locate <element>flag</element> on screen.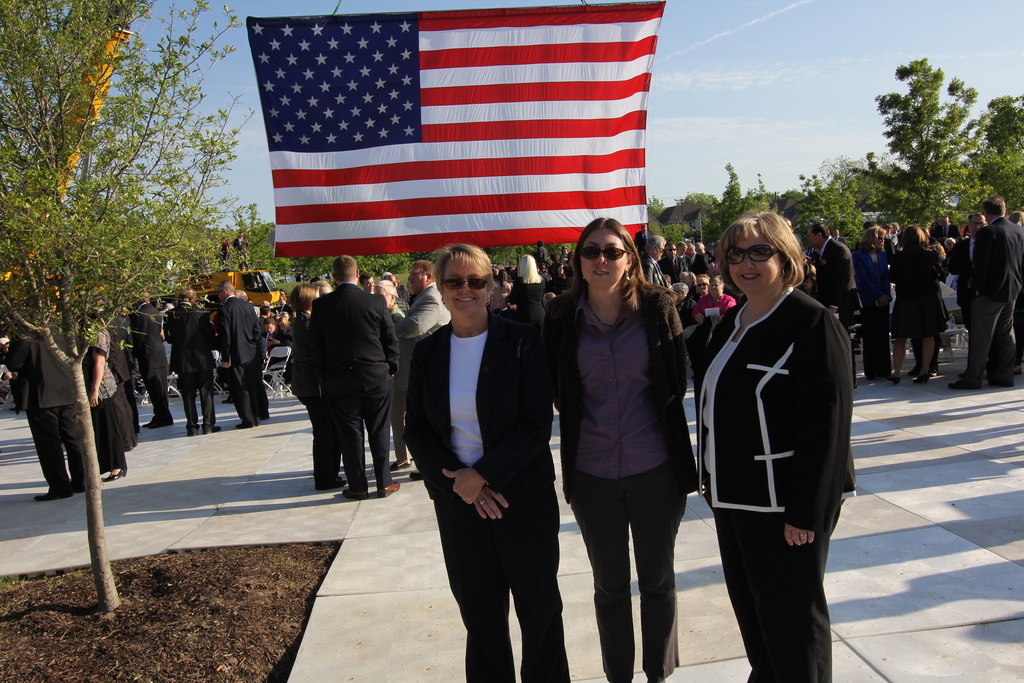
On screen at l=242, t=0, r=663, b=263.
